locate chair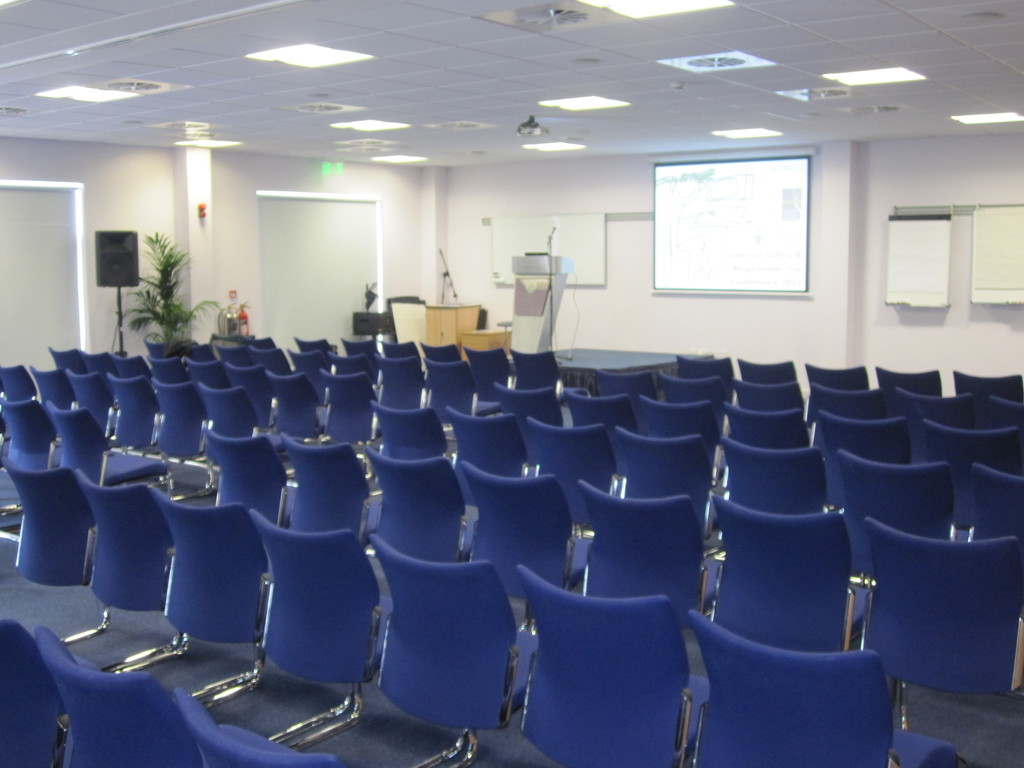
region(0, 612, 100, 767)
